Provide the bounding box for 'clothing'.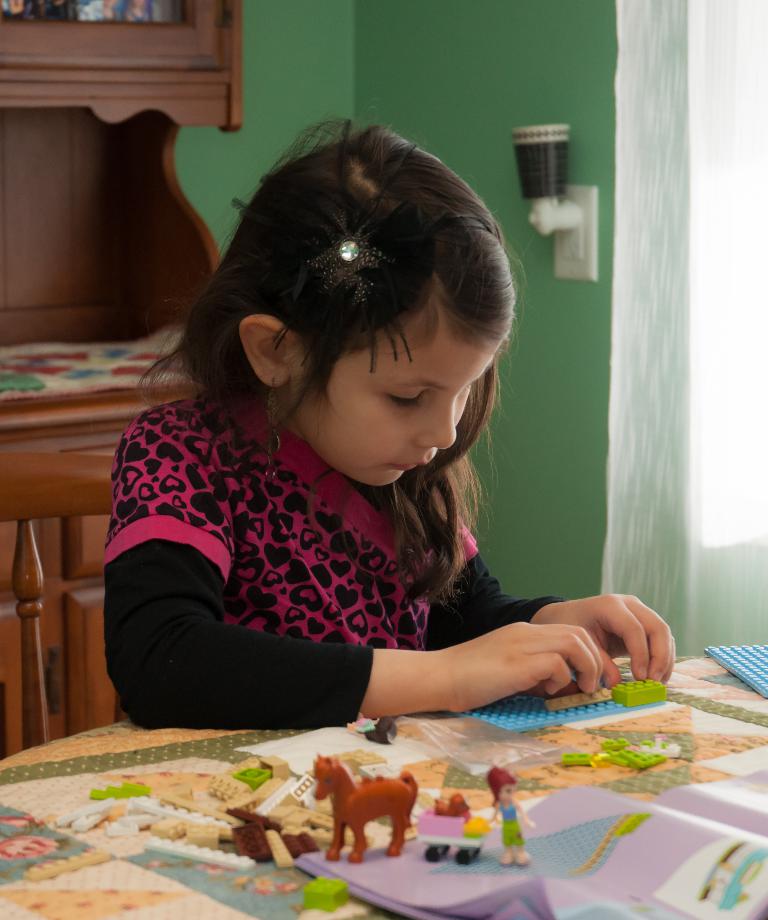
x1=101 y1=385 x2=582 y2=725.
